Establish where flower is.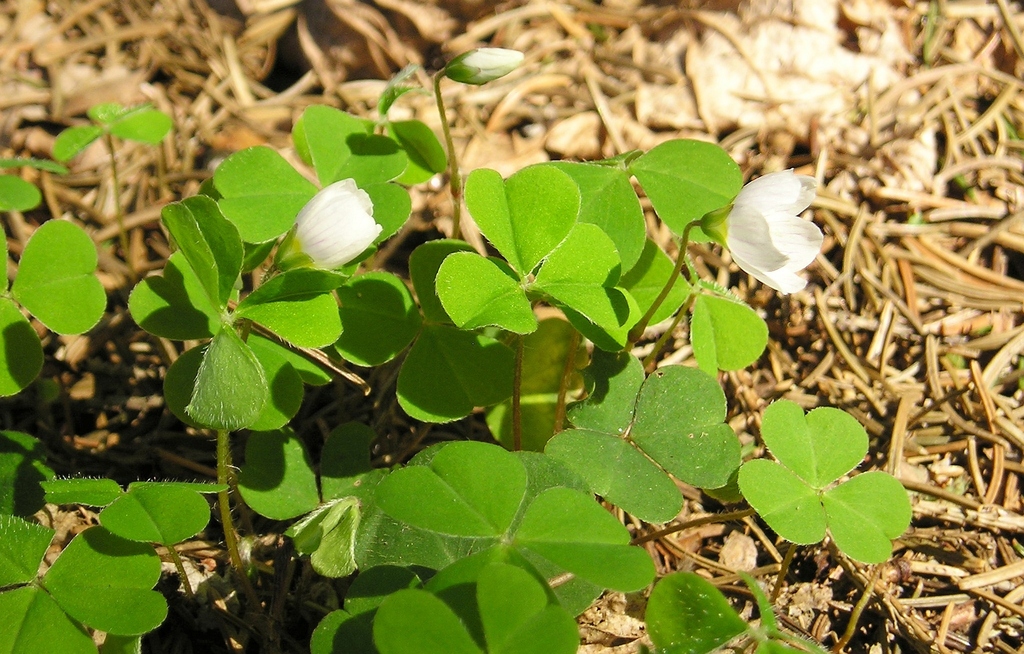
Established at (x1=271, y1=172, x2=388, y2=275).
